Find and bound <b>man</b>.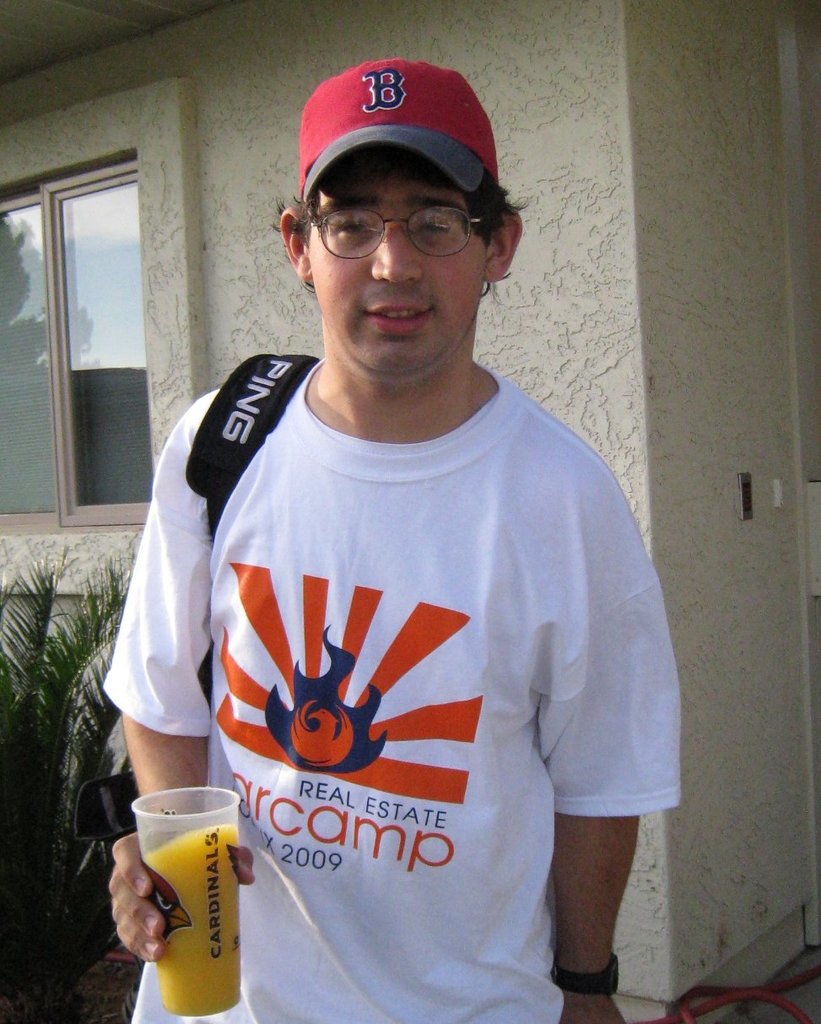
Bound: 88,62,703,1010.
